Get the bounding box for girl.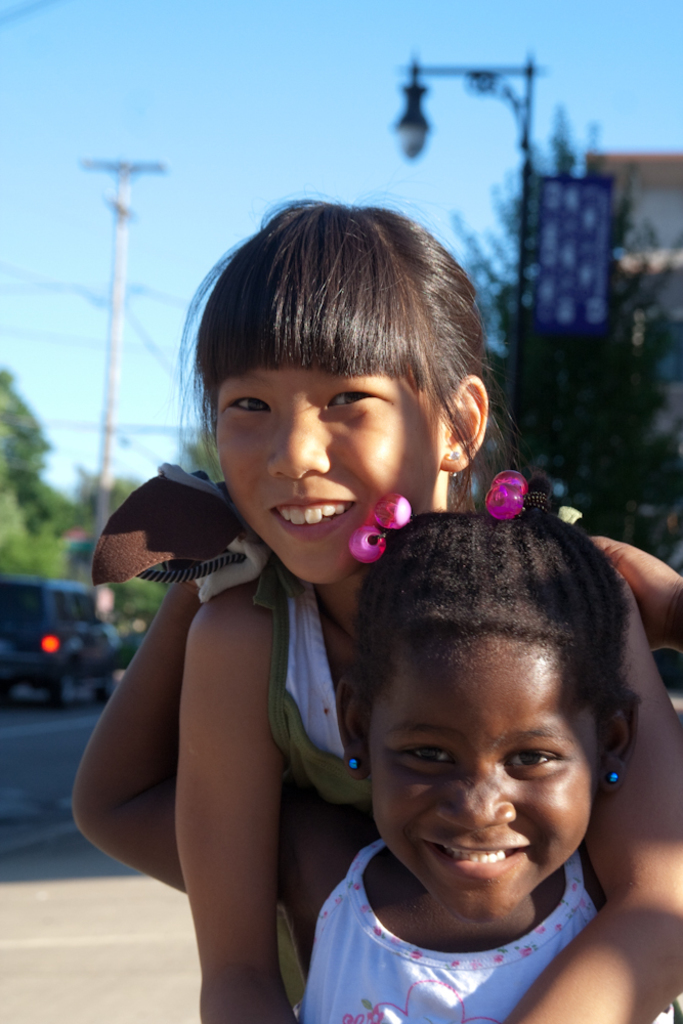
BBox(70, 469, 679, 1020).
